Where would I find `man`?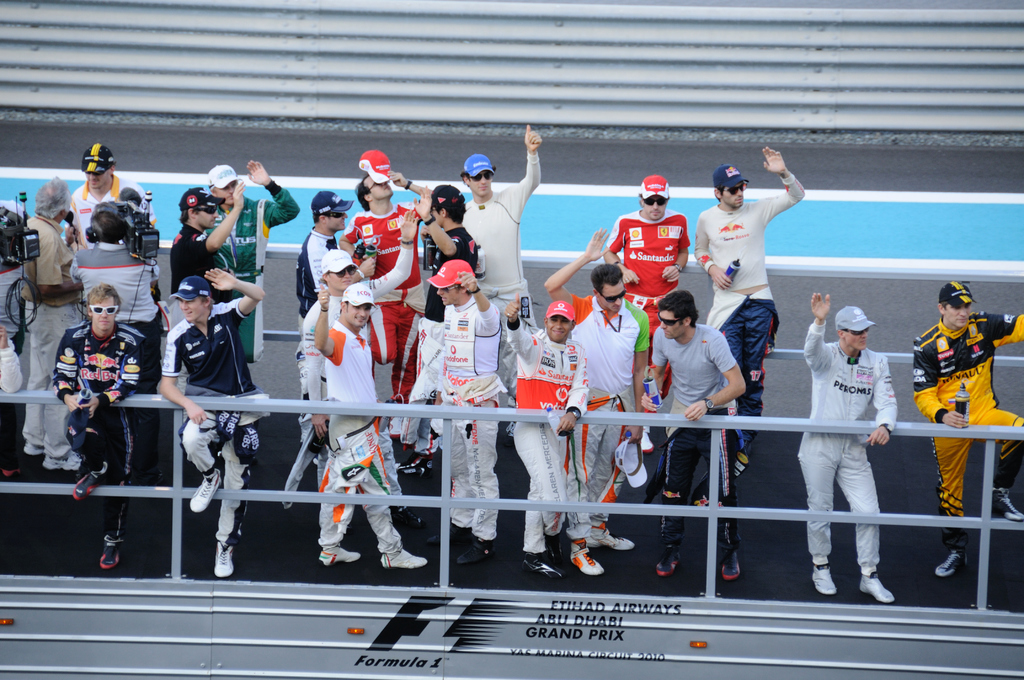
At pyautogui.locateOnScreen(593, 173, 692, 403).
